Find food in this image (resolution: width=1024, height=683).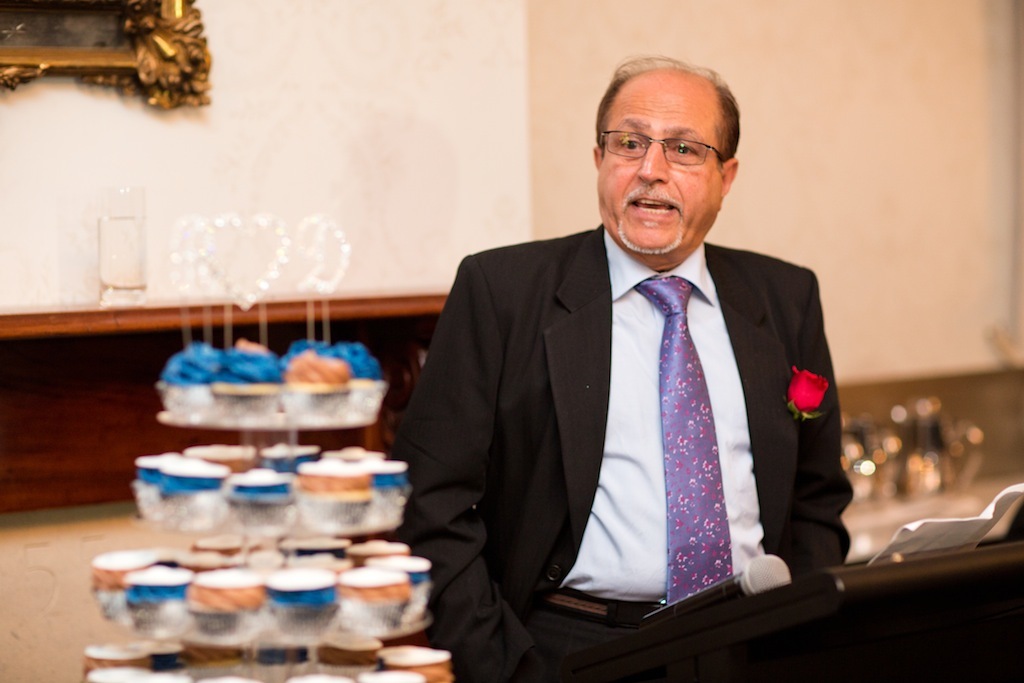
box=[287, 355, 345, 420].
